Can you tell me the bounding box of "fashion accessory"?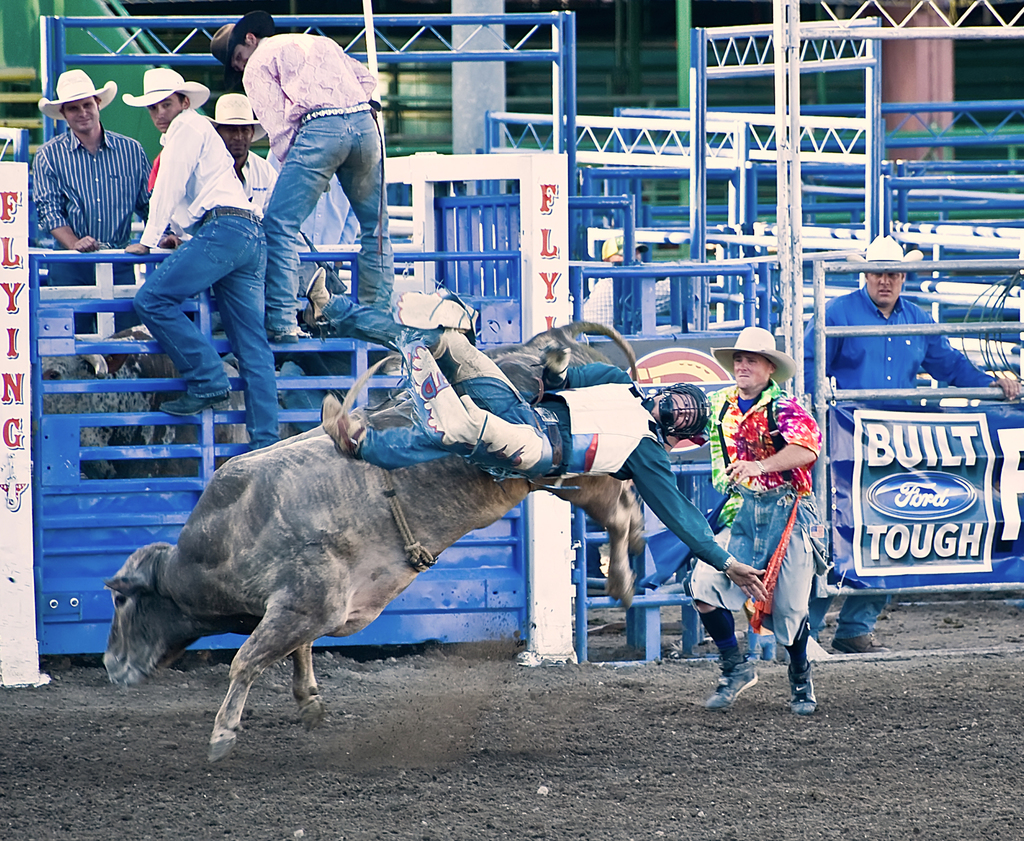
(708, 326, 799, 387).
